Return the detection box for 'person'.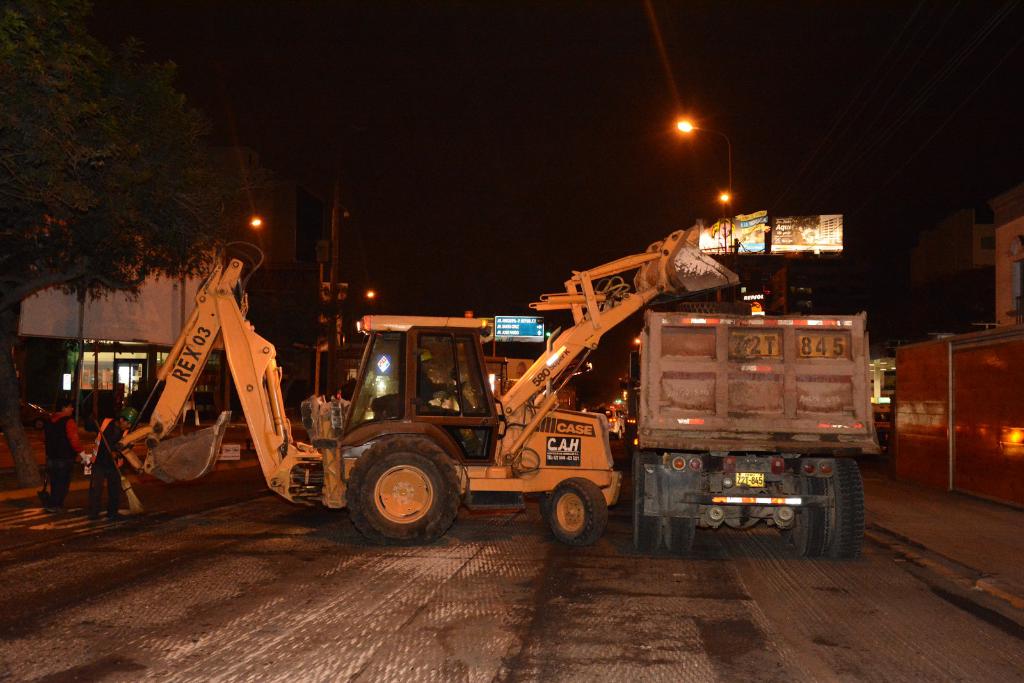
x1=88 y1=408 x2=138 y2=518.
